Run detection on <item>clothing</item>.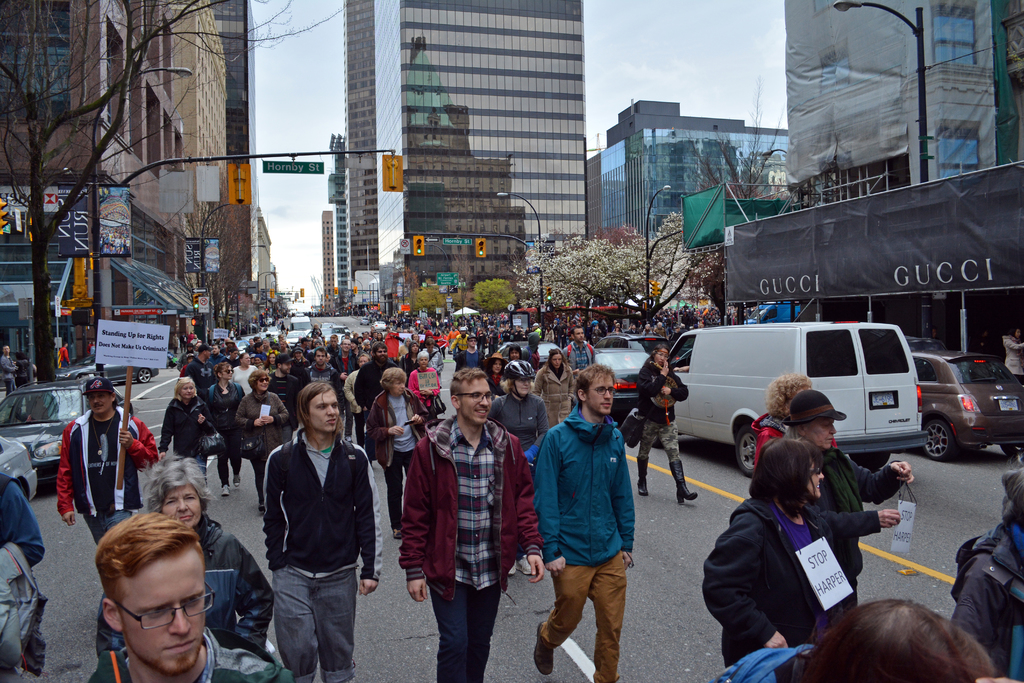
Result: 1001:331:1023:391.
